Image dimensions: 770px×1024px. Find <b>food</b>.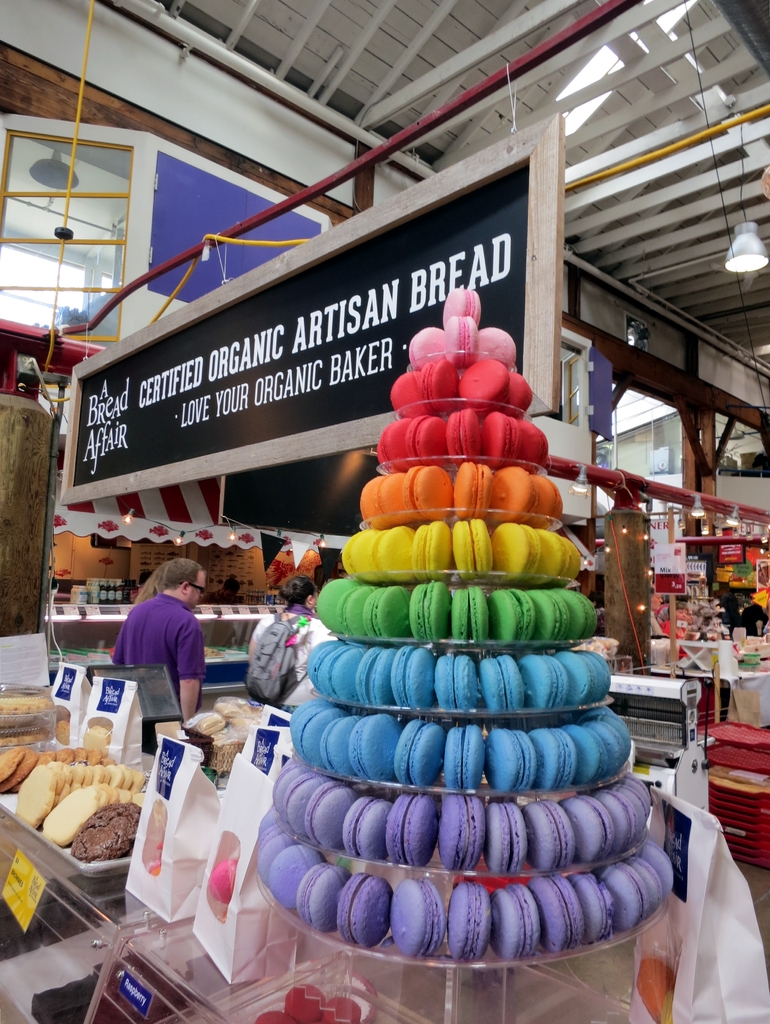
523,724,574,794.
